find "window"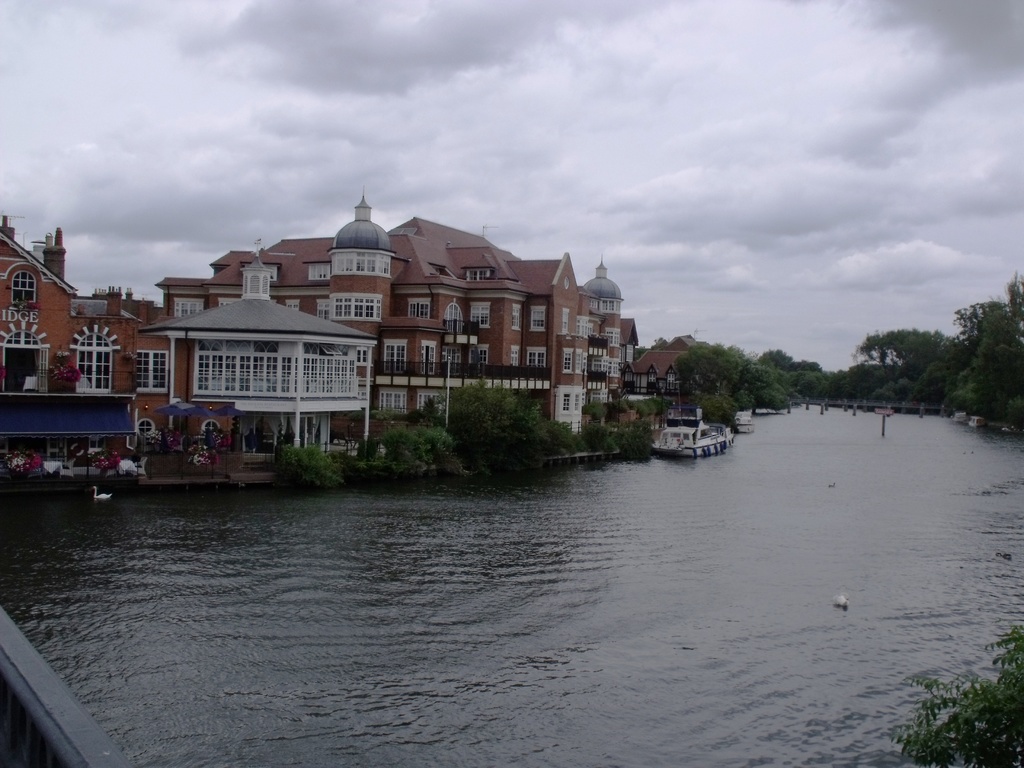
pyautogui.locateOnScreen(218, 298, 239, 308)
